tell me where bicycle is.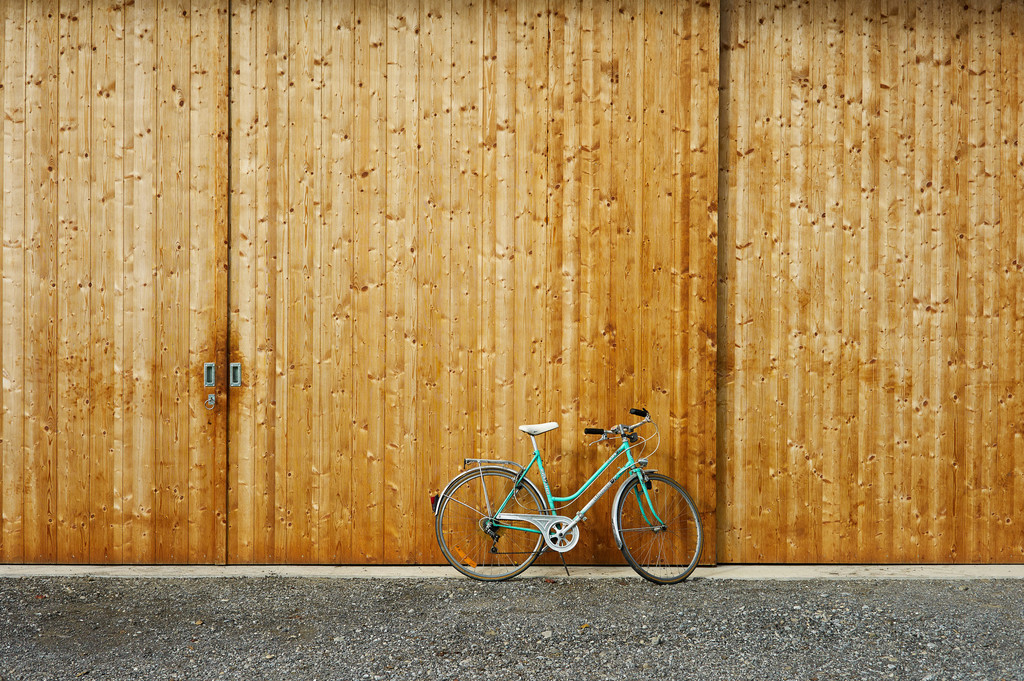
bicycle is at left=436, top=415, right=712, bottom=579.
